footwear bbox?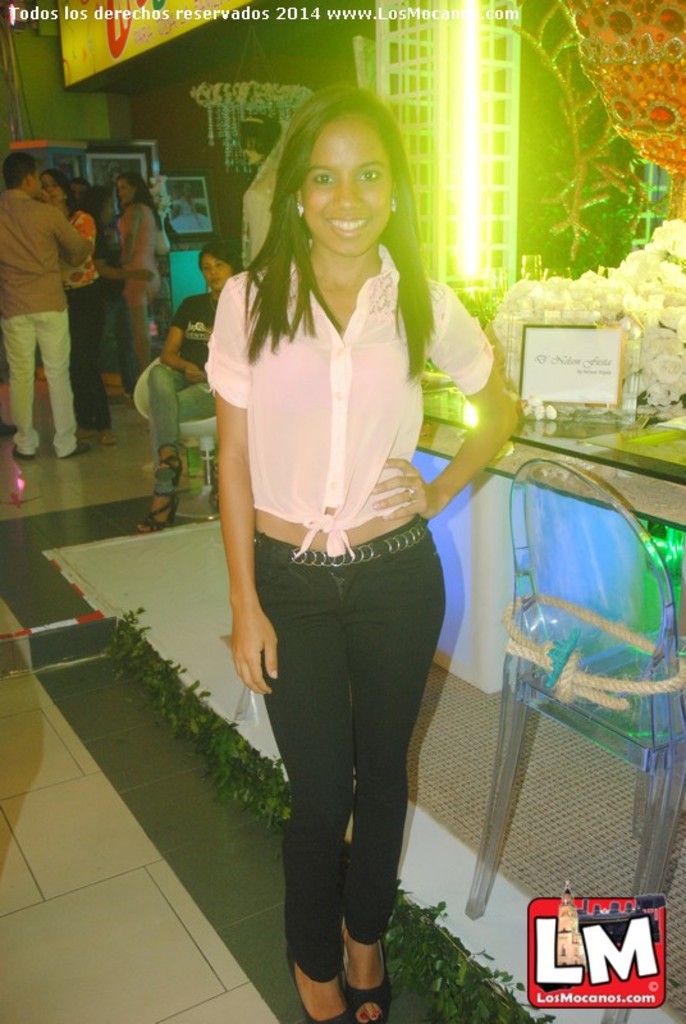
[x1=284, y1=946, x2=344, y2=1023]
